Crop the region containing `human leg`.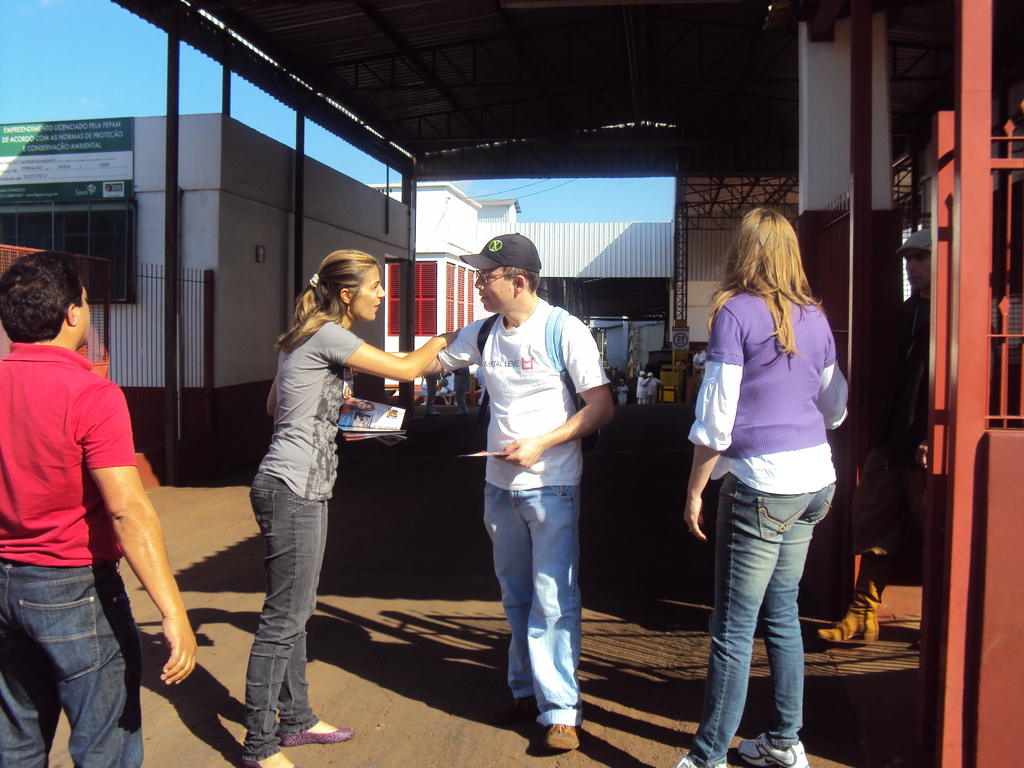
Crop region: detection(12, 531, 150, 767).
